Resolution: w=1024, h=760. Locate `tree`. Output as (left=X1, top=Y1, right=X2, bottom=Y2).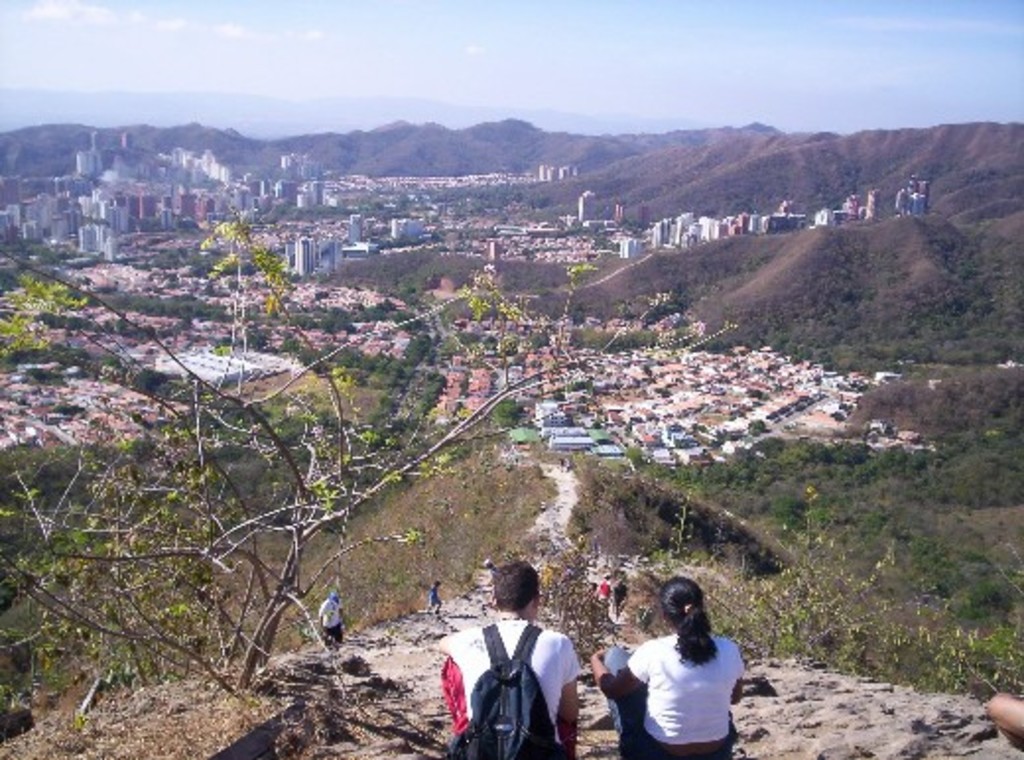
(left=622, top=447, right=646, bottom=461).
